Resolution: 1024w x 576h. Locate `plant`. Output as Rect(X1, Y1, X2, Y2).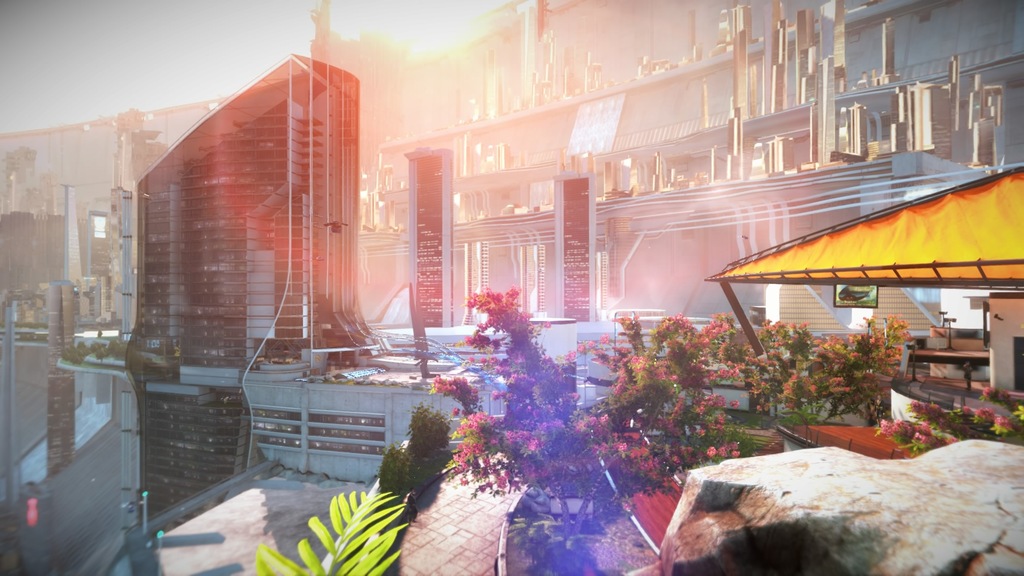
Rect(252, 474, 404, 575).
